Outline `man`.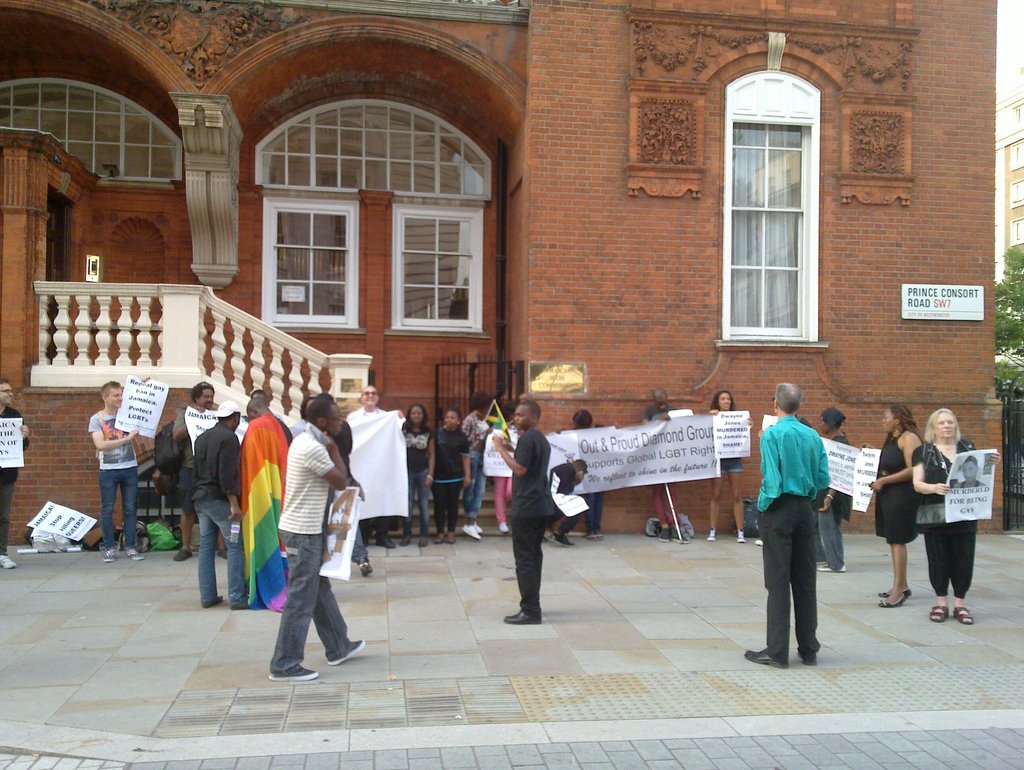
Outline: detection(81, 374, 148, 569).
